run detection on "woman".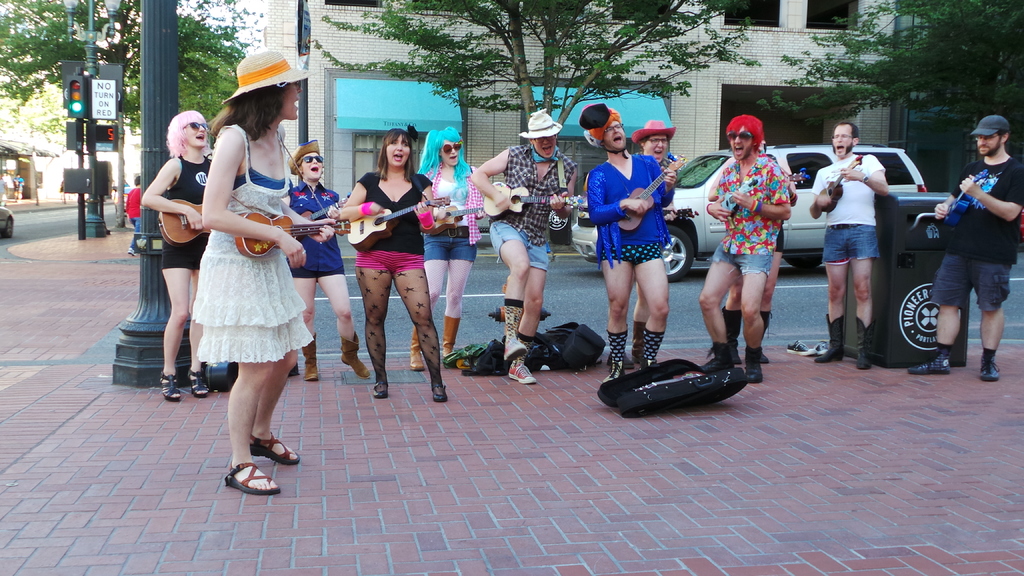
Result: crop(410, 121, 495, 369).
